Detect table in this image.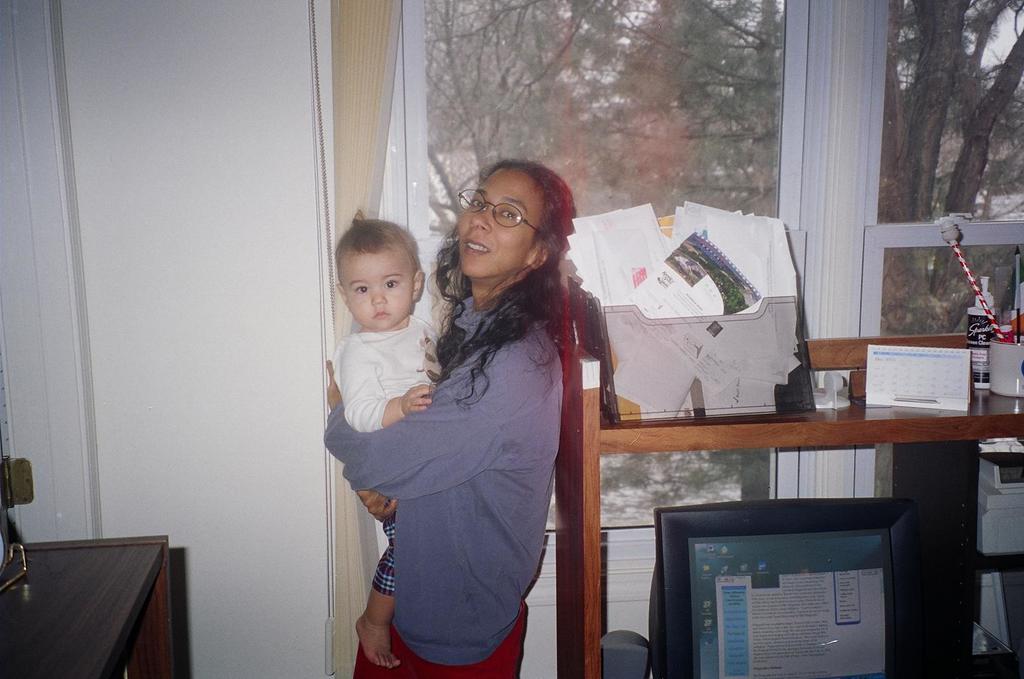
Detection: x1=5, y1=519, x2=178, y2=674.
